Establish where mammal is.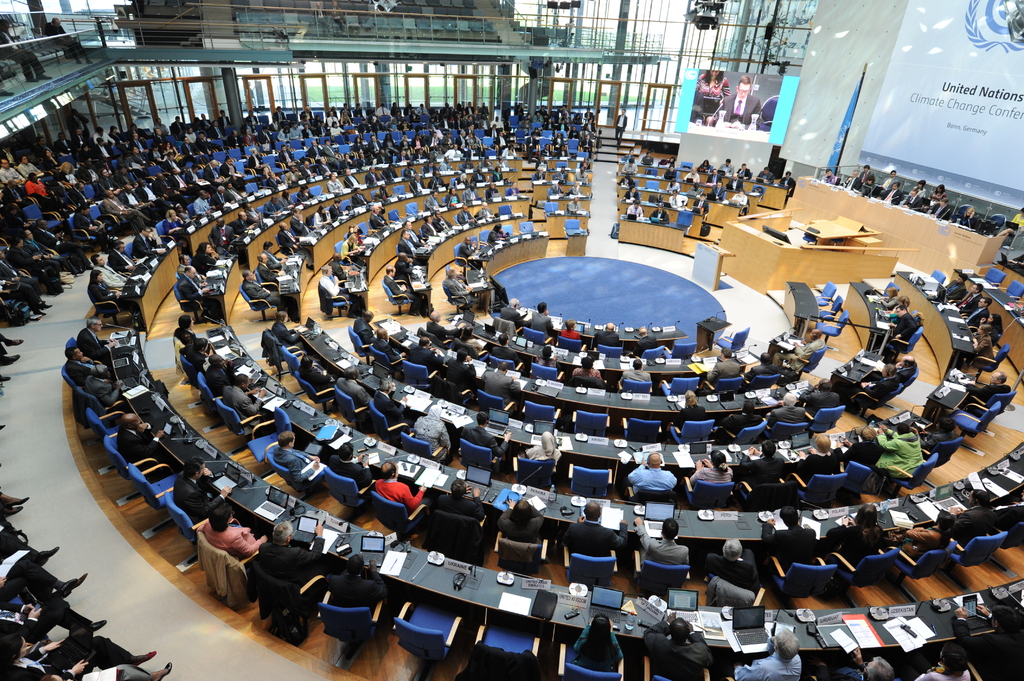
Established at [left=269, top=308, right=303, bottom=343].
